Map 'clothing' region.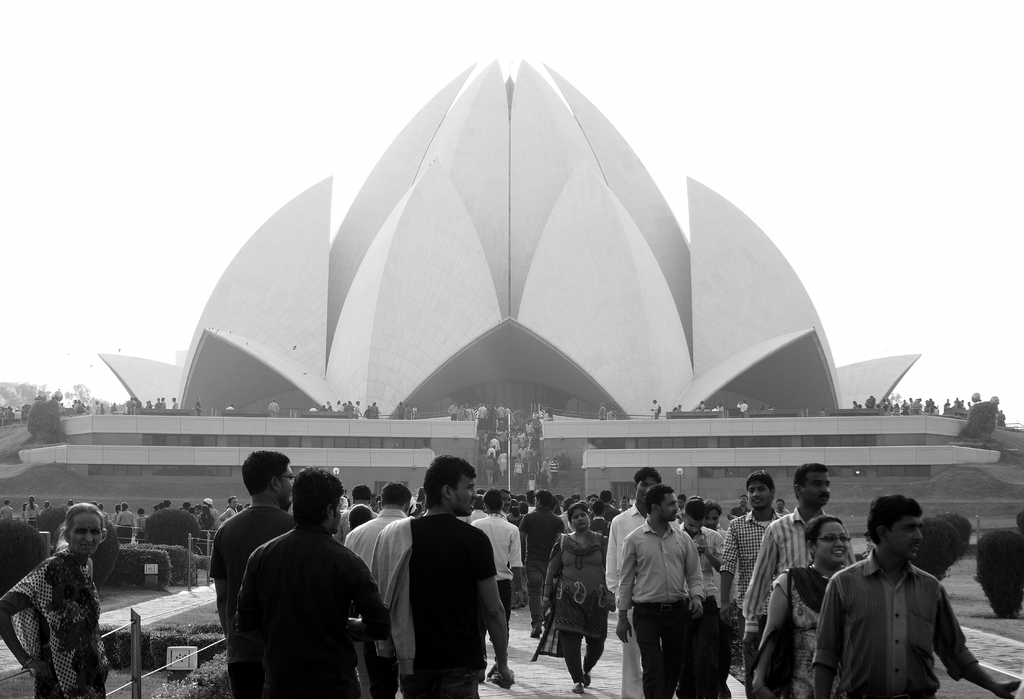
Mapped to l=118, t=507, r=136, b=544.
